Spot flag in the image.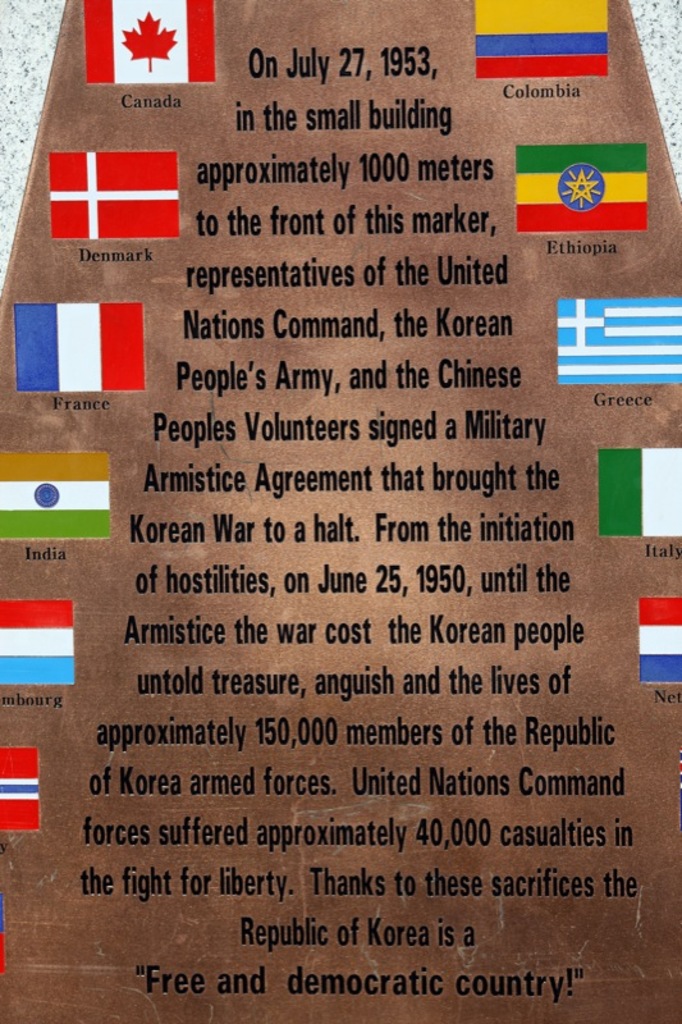
flag found at 553/298/681/387.
